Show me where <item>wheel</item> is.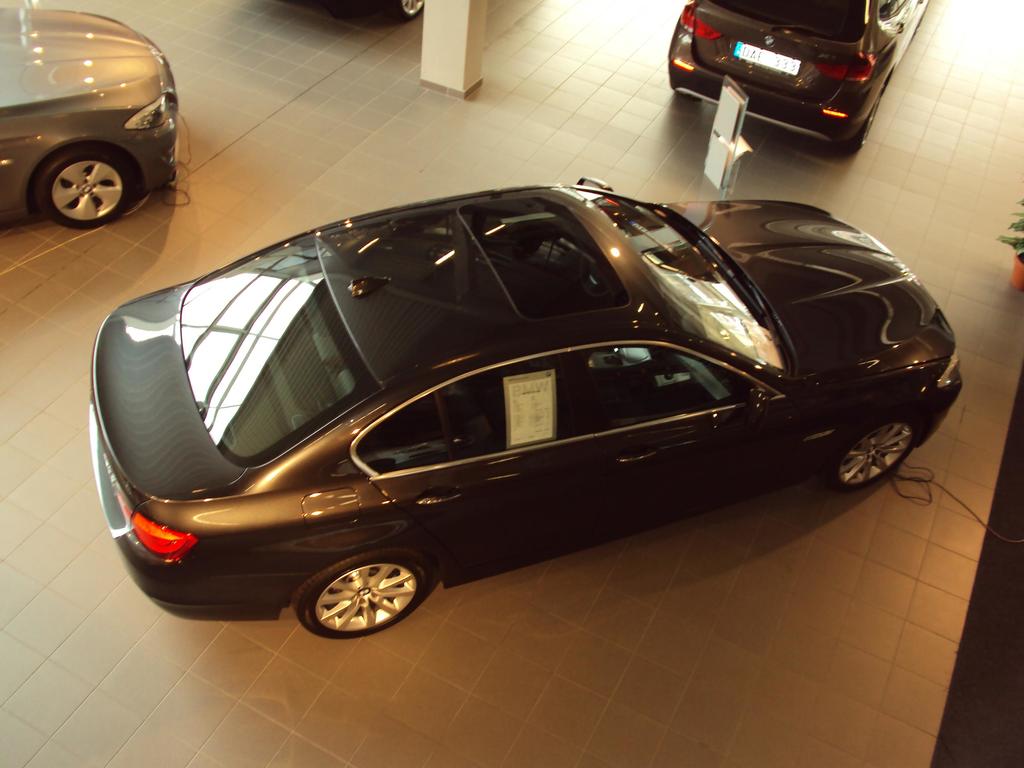
<item>wheel</item> is at 300,557,427,637.
